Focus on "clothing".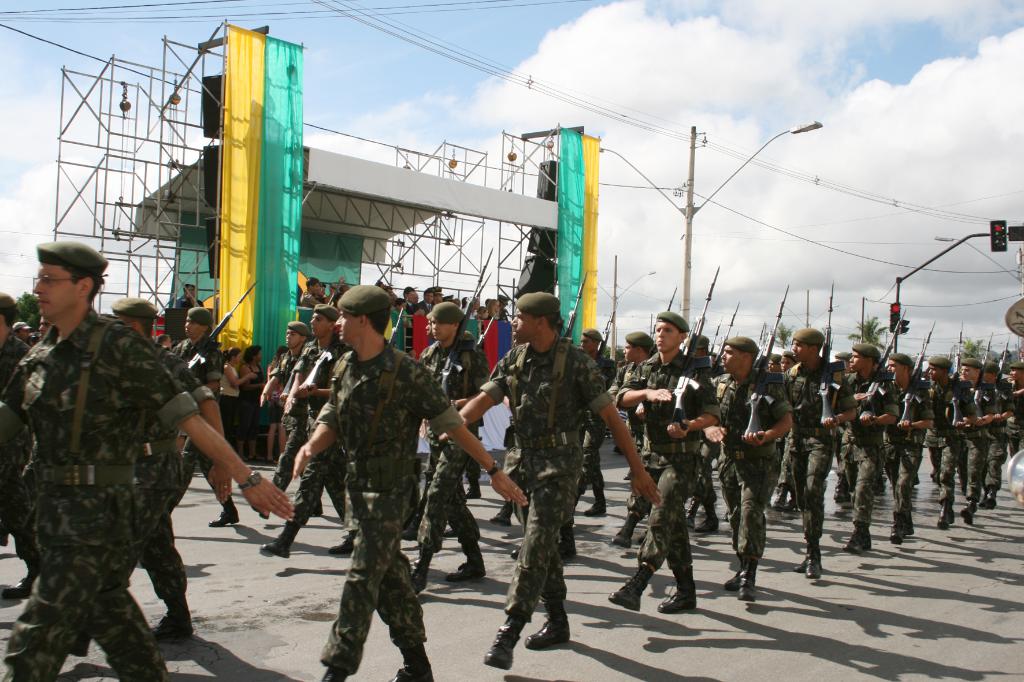
Focused at detection(467, 345, 612, 445).
